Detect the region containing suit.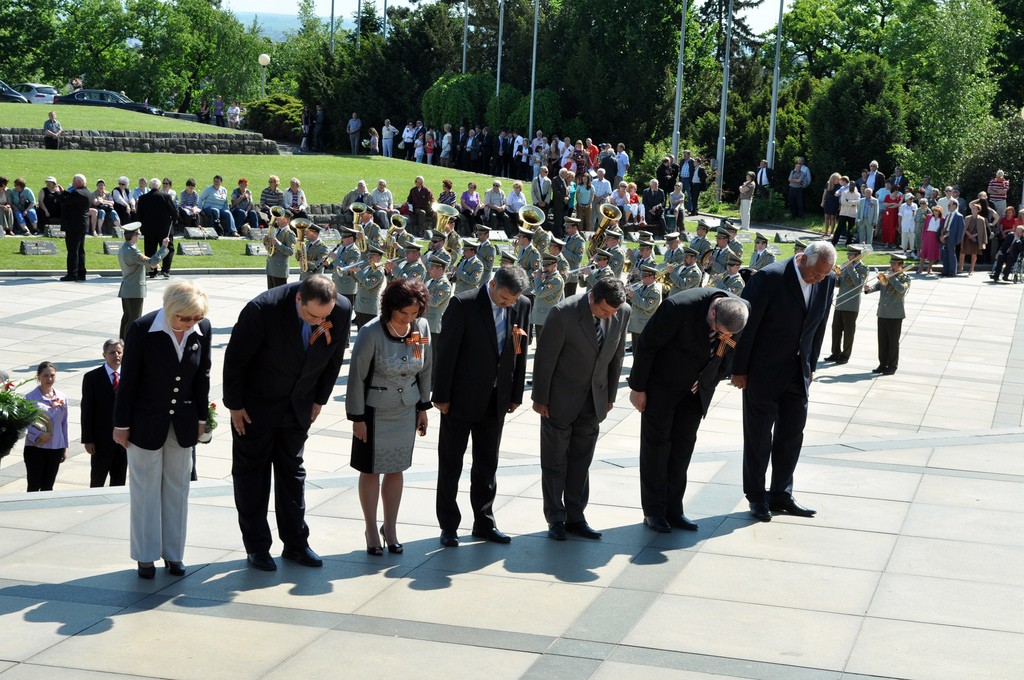
(365, 222, 378, 244).
